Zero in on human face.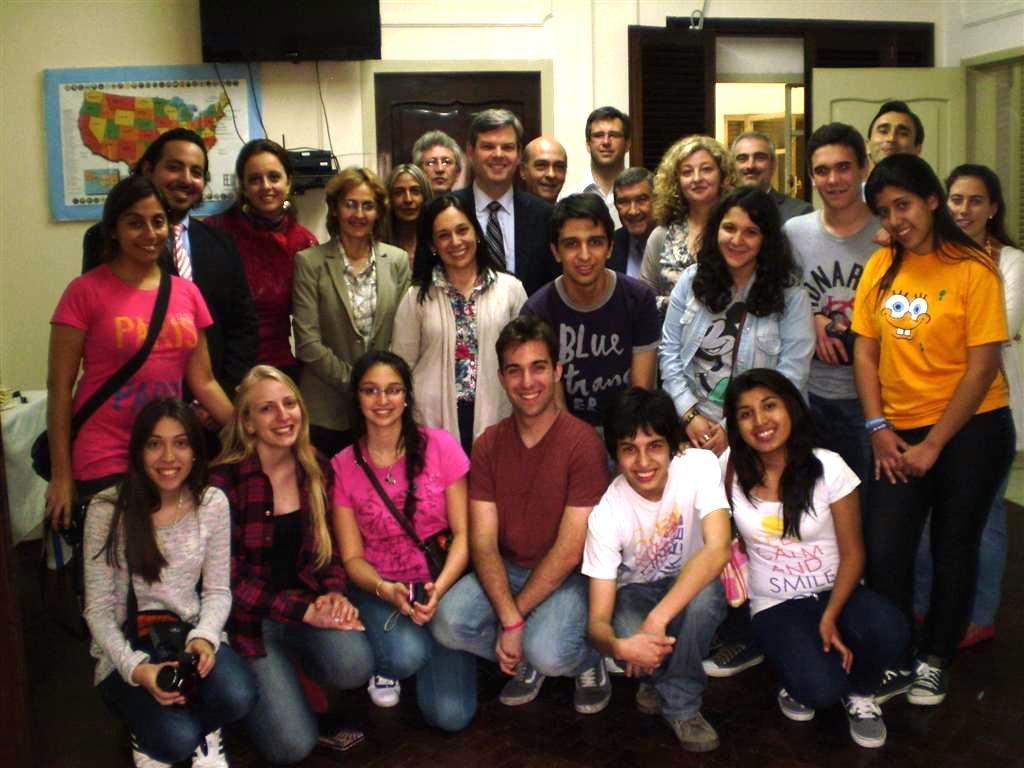
Zeroed in: (617, 185, 655, 235).
